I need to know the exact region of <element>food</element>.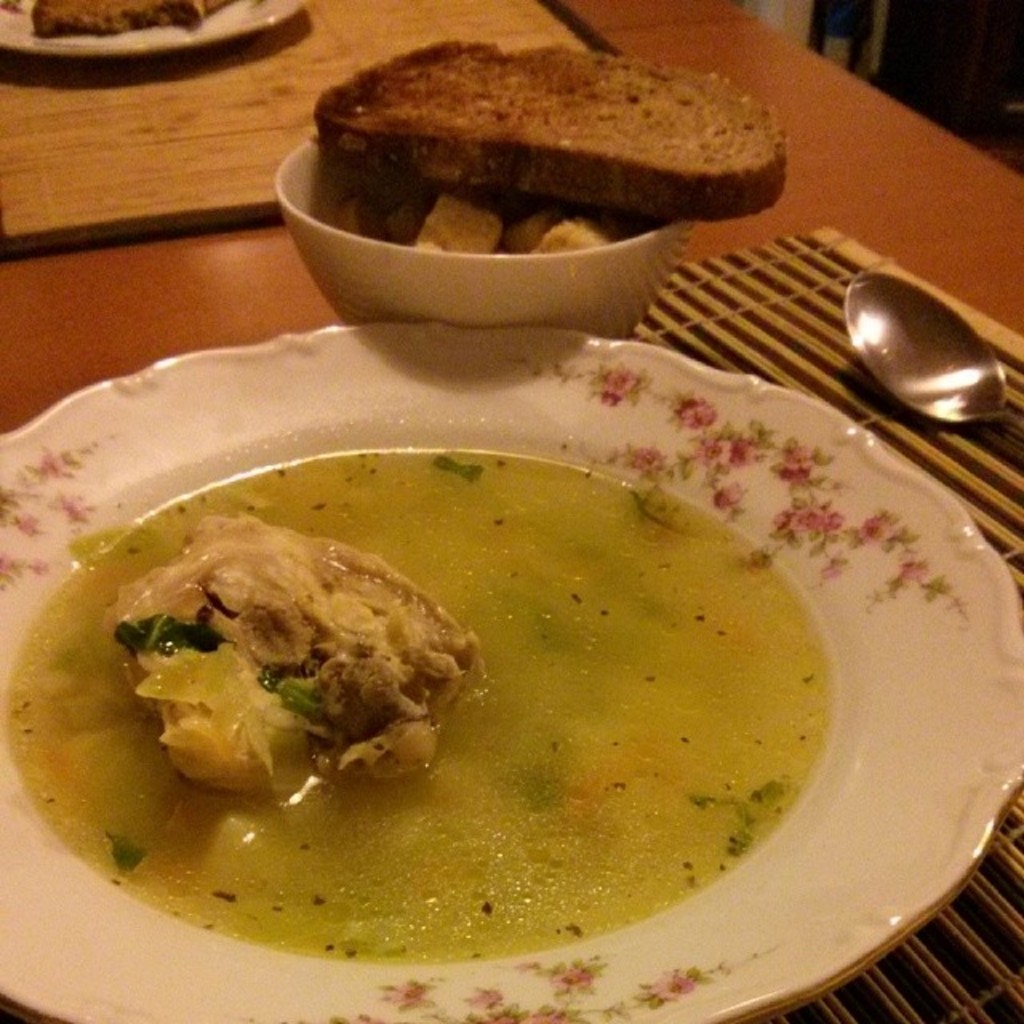
Region: (30,0,240,35).
